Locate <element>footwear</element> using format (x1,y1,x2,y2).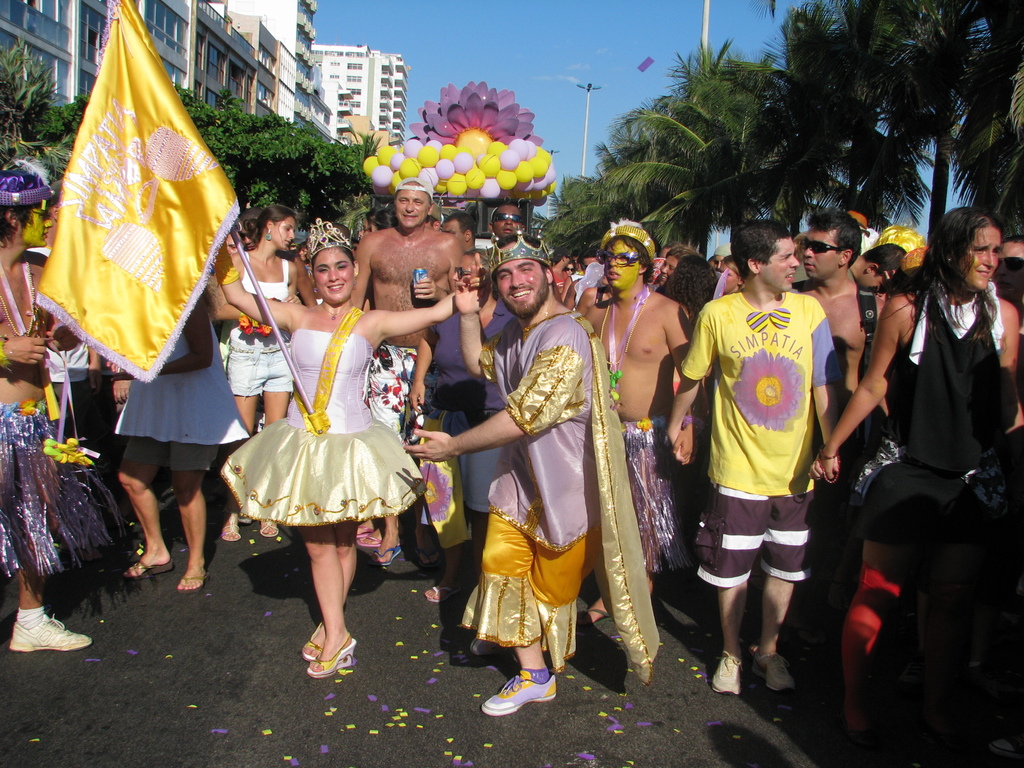
(356,532,381,548).
